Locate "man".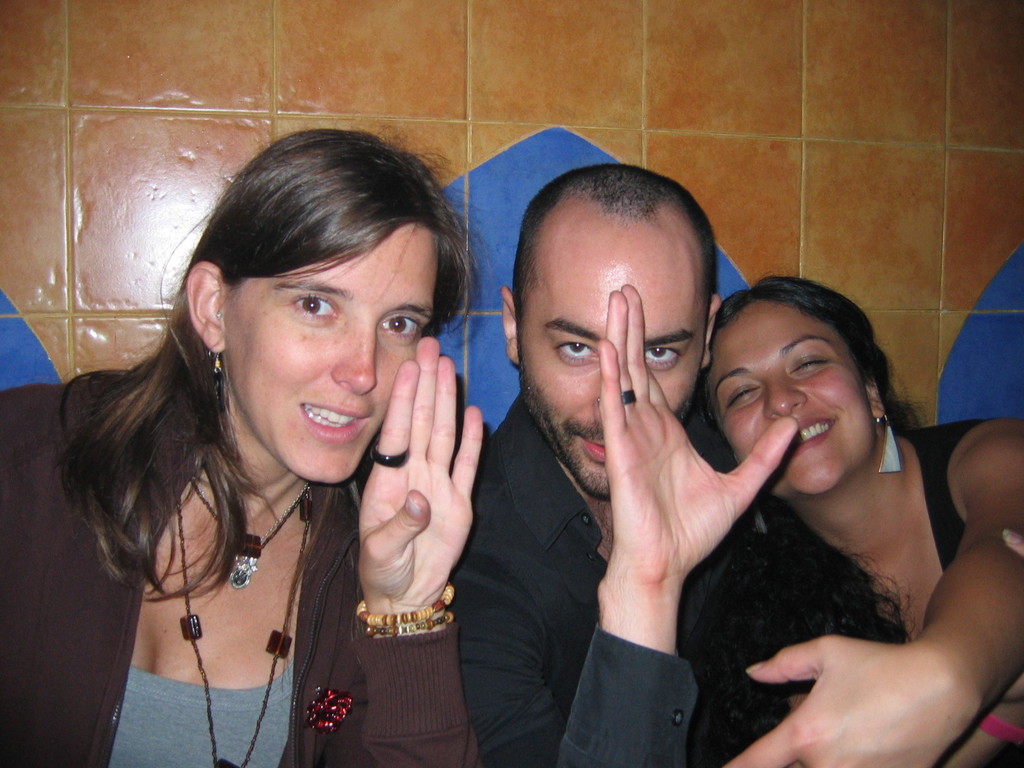
Bounding box: [497, 189, 1003, 767].
